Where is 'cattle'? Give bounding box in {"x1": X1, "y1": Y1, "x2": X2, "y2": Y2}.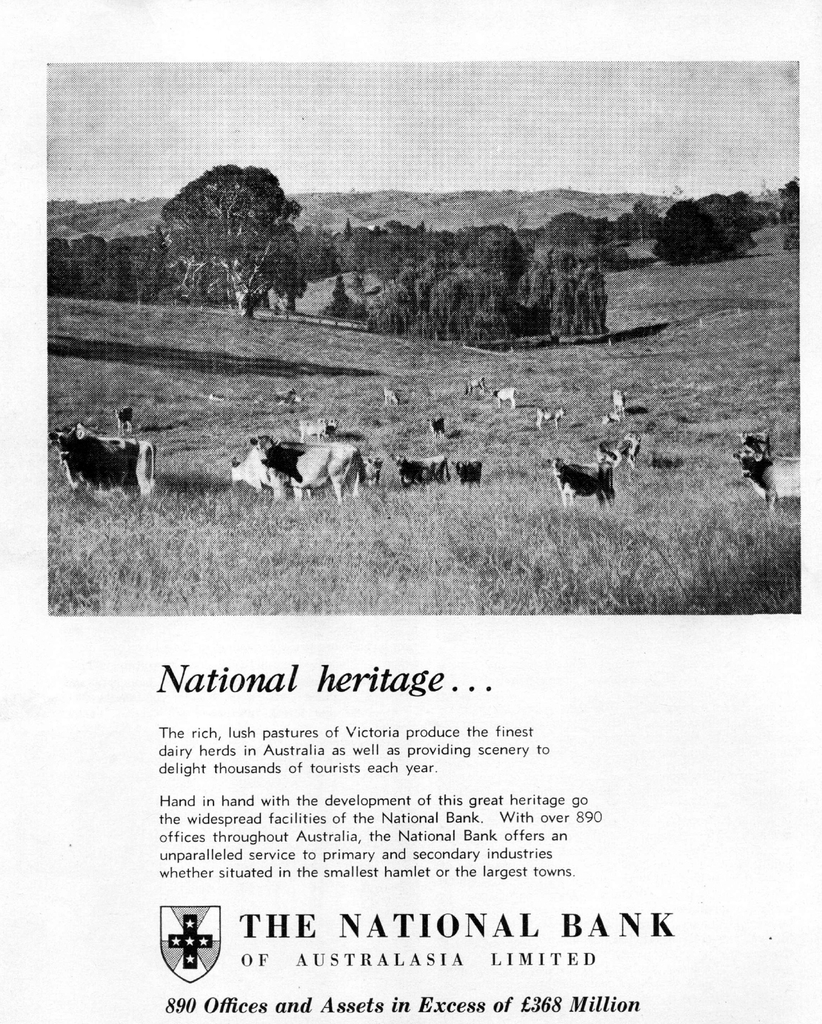
{"x1": 612, "y1": 386, "x2": 627, "y2": 417}.
